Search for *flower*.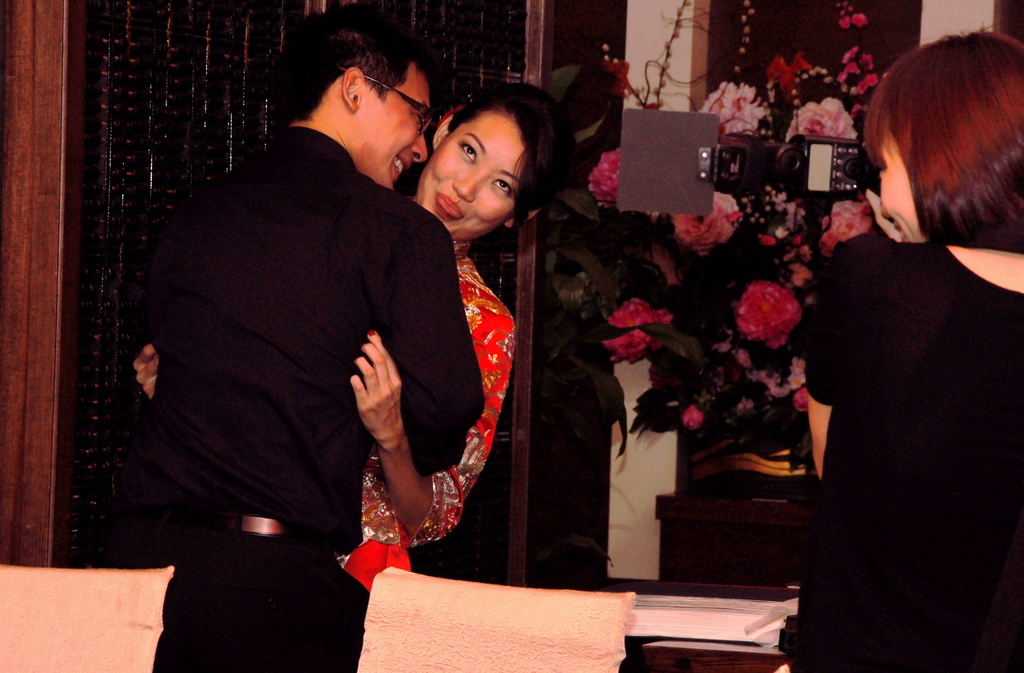
Found at (x1=673, y1=191, x2=742, y2=255).
